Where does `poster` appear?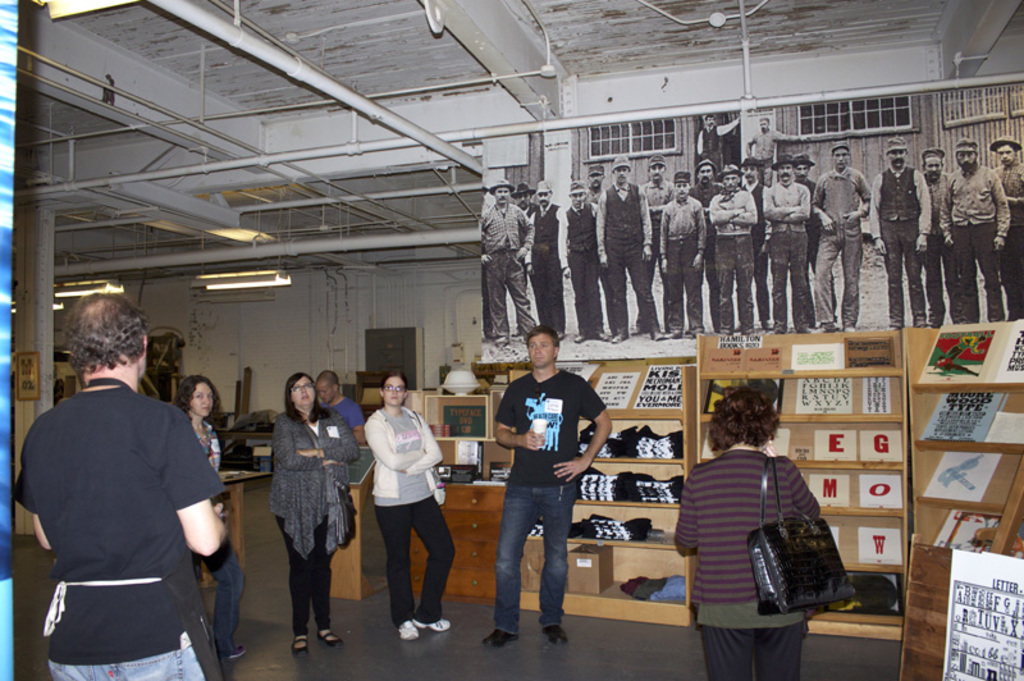
Appears at (x1=480, y1=82, x2=1023, y2=365).
